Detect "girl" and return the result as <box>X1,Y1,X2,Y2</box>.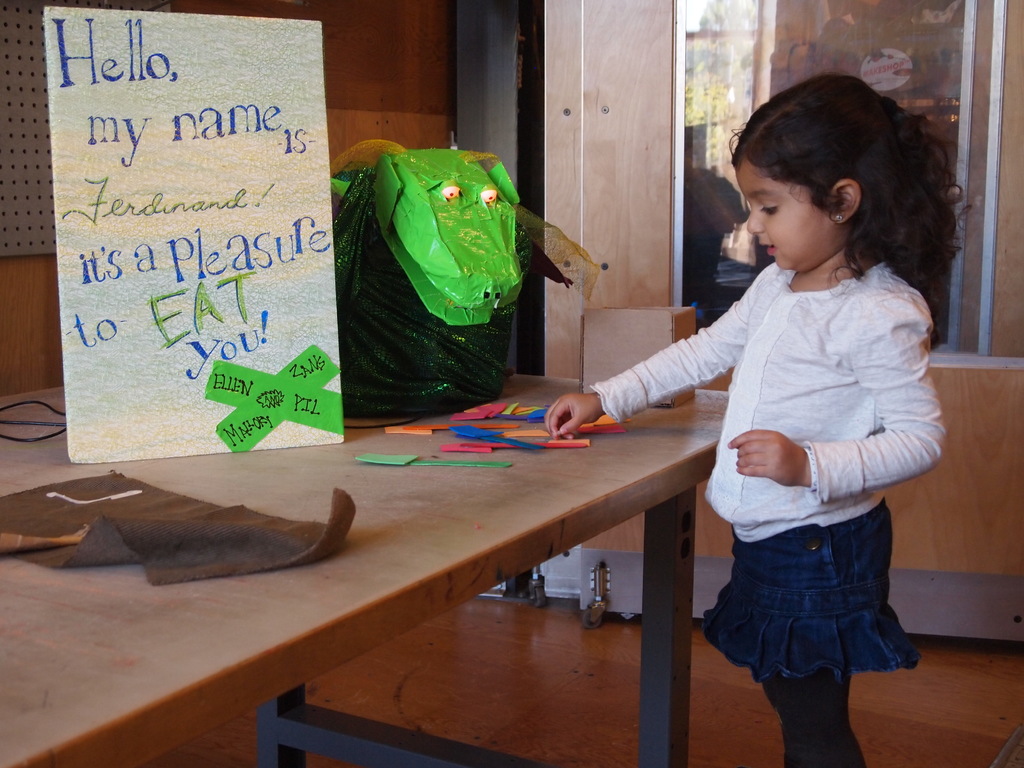
<box>542,73,947,767</box>.
